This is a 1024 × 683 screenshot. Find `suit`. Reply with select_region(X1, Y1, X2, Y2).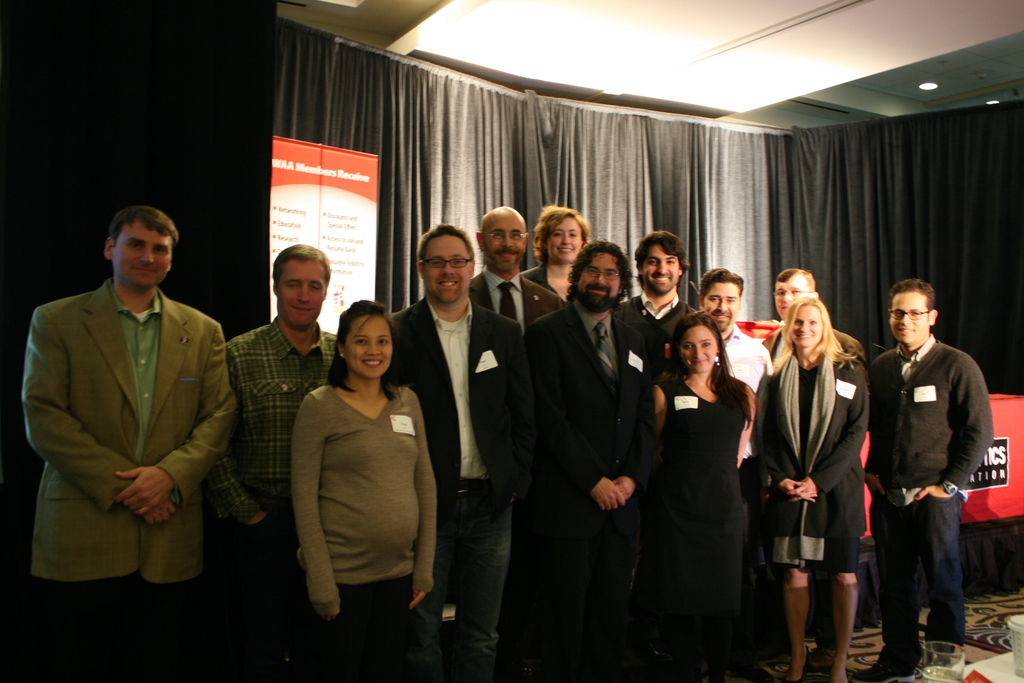
select_region(15, 275, 241, 585).
